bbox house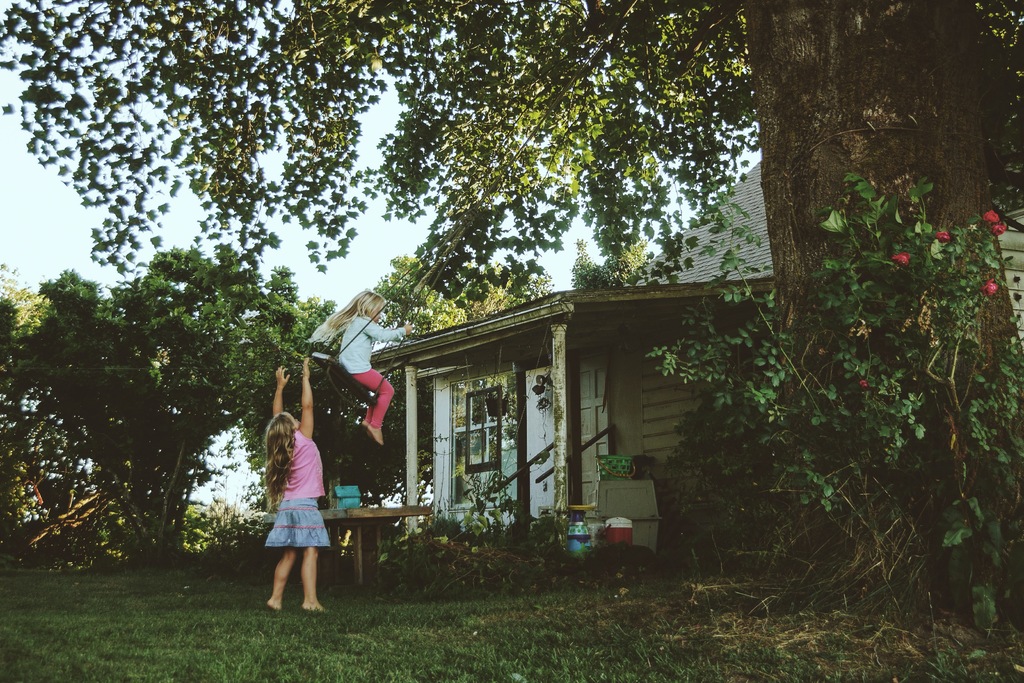
[630, 159, 762, 284]
